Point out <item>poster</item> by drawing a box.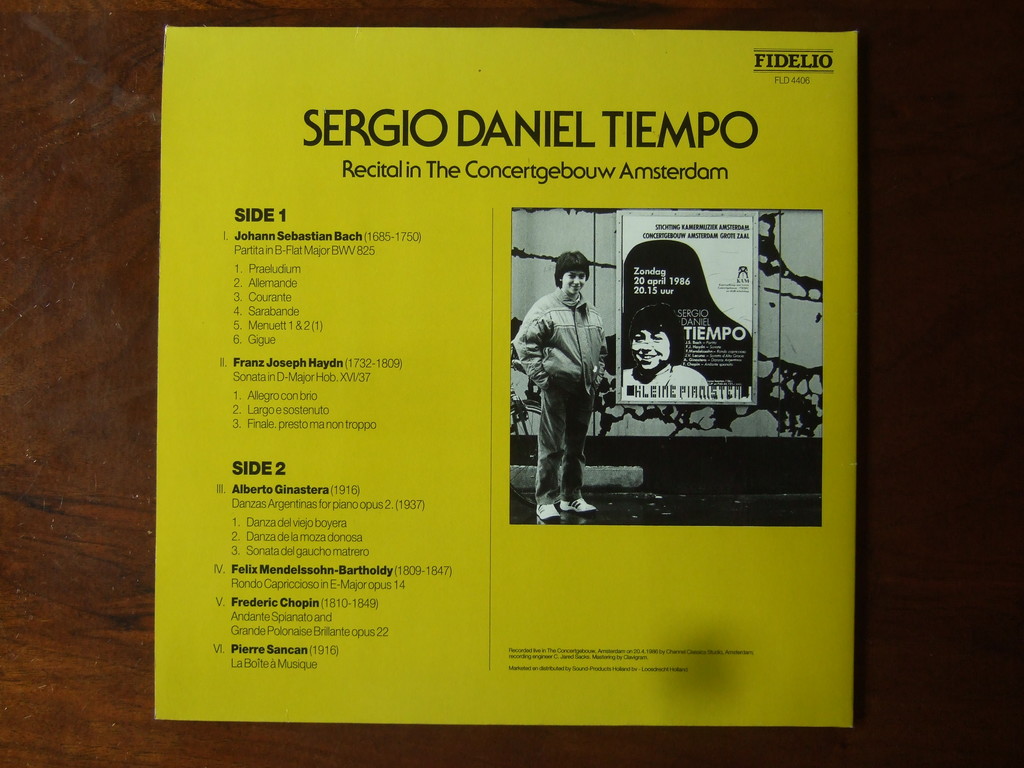
152, 20, 856, 729.
